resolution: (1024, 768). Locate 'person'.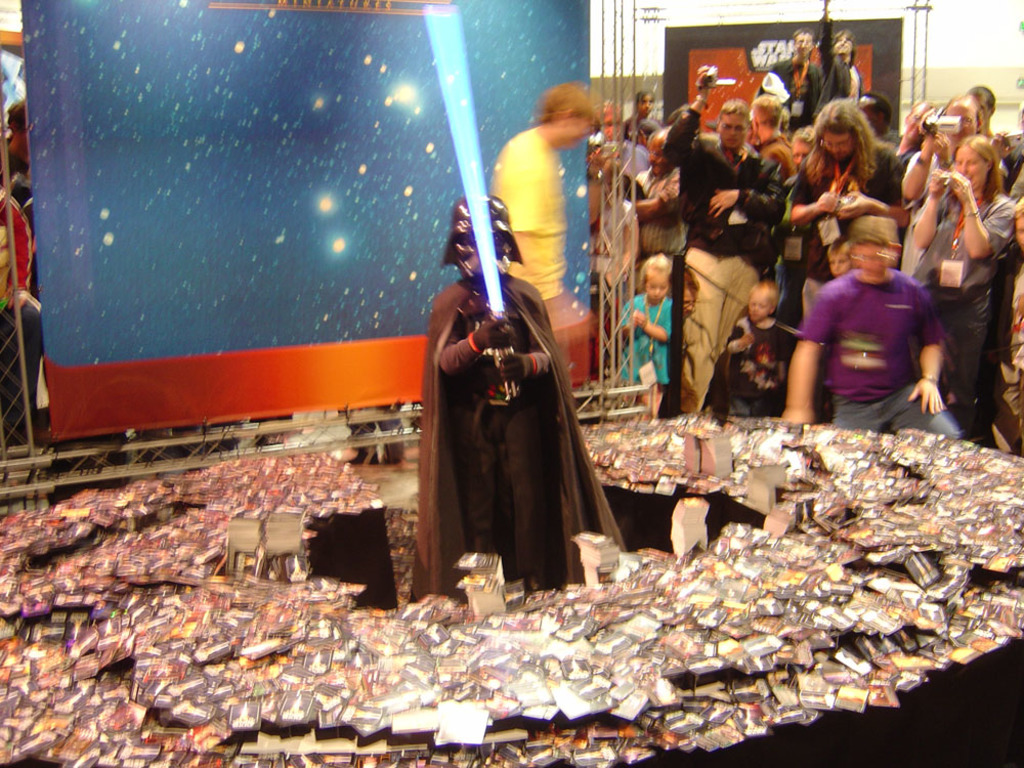
{"x1": 781, "y1": 210, "x2": 963, "y2": 436}.
